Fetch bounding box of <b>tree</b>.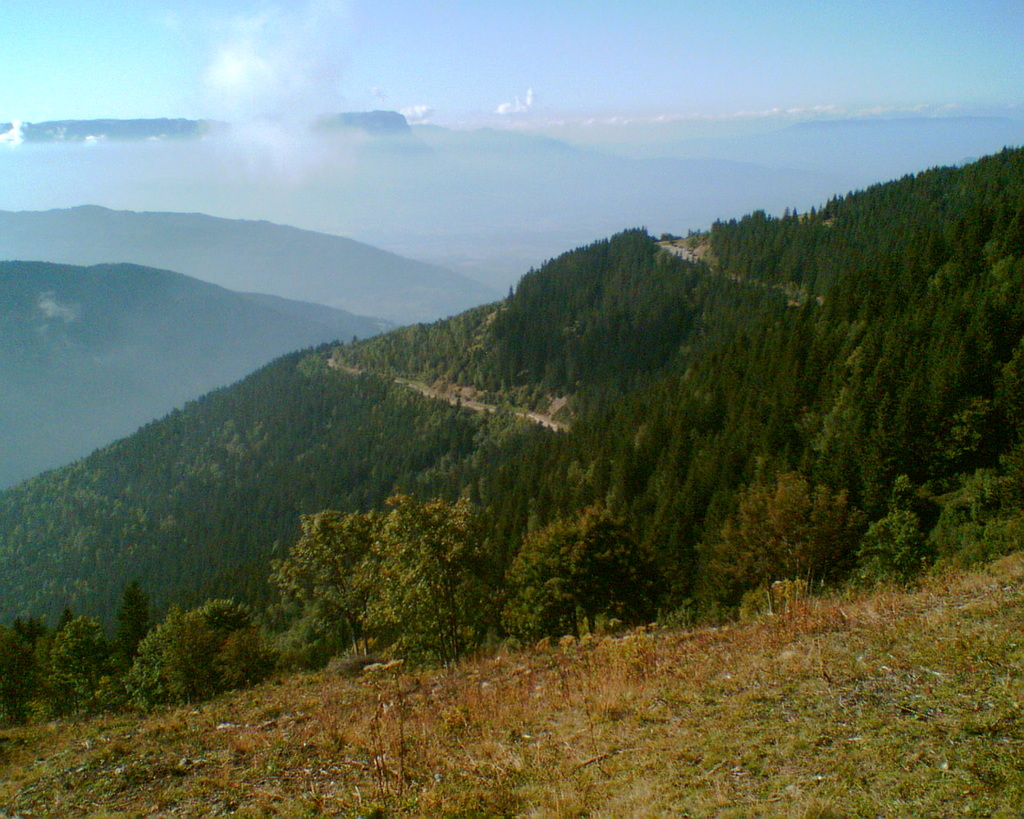
Bbox: (931,402,987,486).
